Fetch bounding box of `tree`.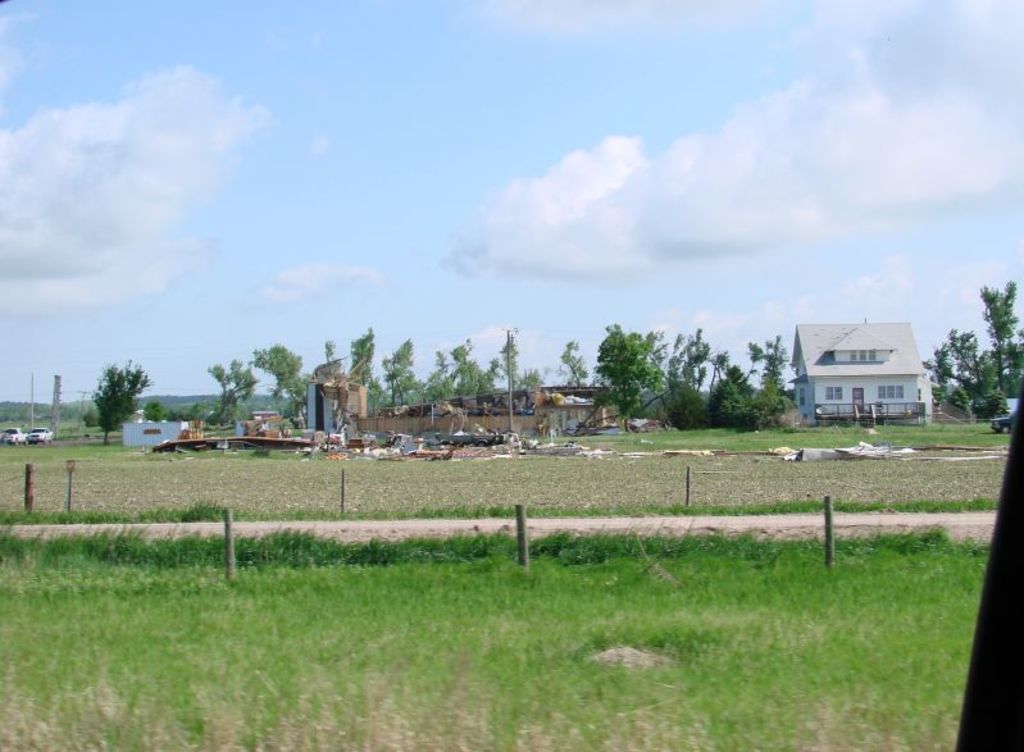
Bbox: [97, 357, 163, 446].
